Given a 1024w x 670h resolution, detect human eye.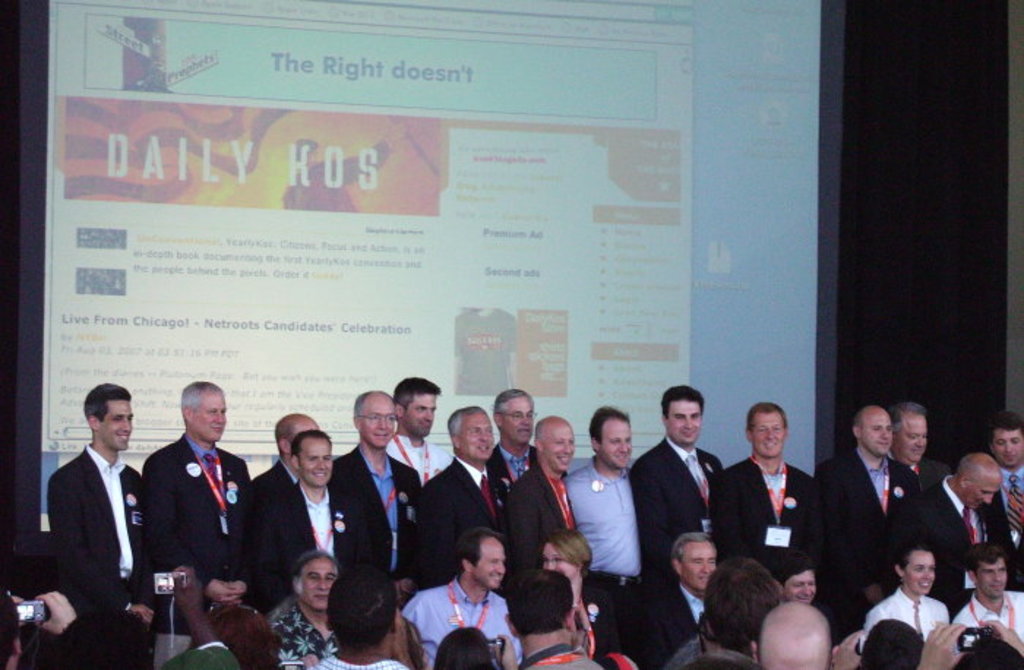
l=872, t=424, r=879, b=433.
